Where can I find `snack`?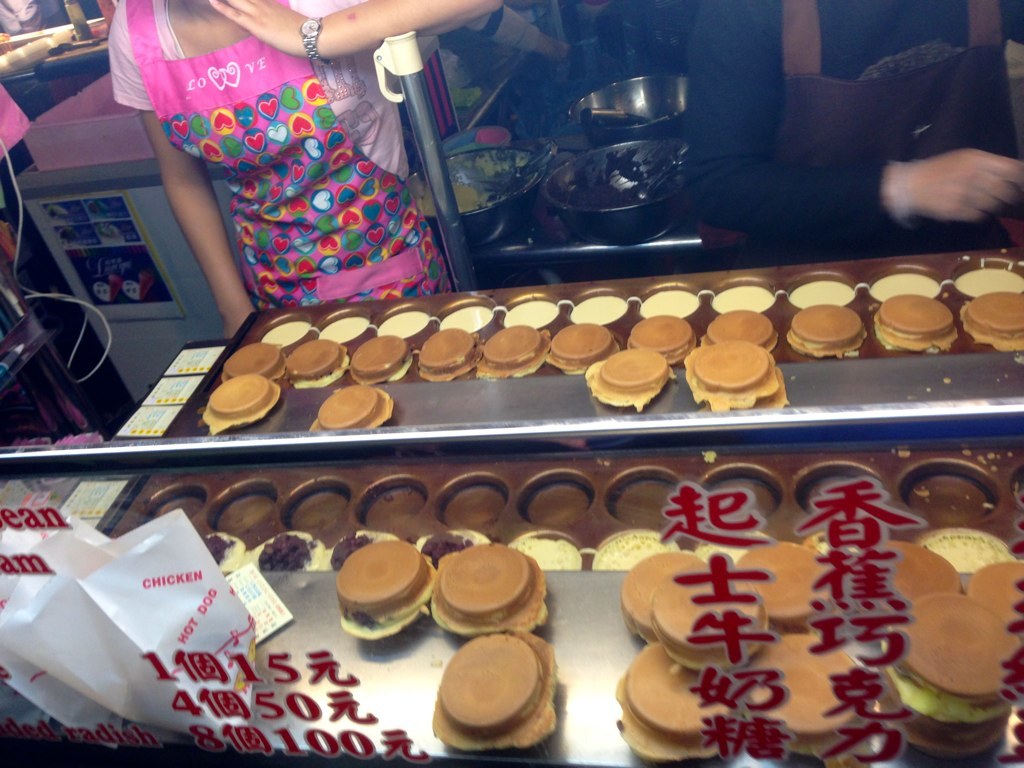
You can find it at [left=284, top=334, right=347, bottom=385].
